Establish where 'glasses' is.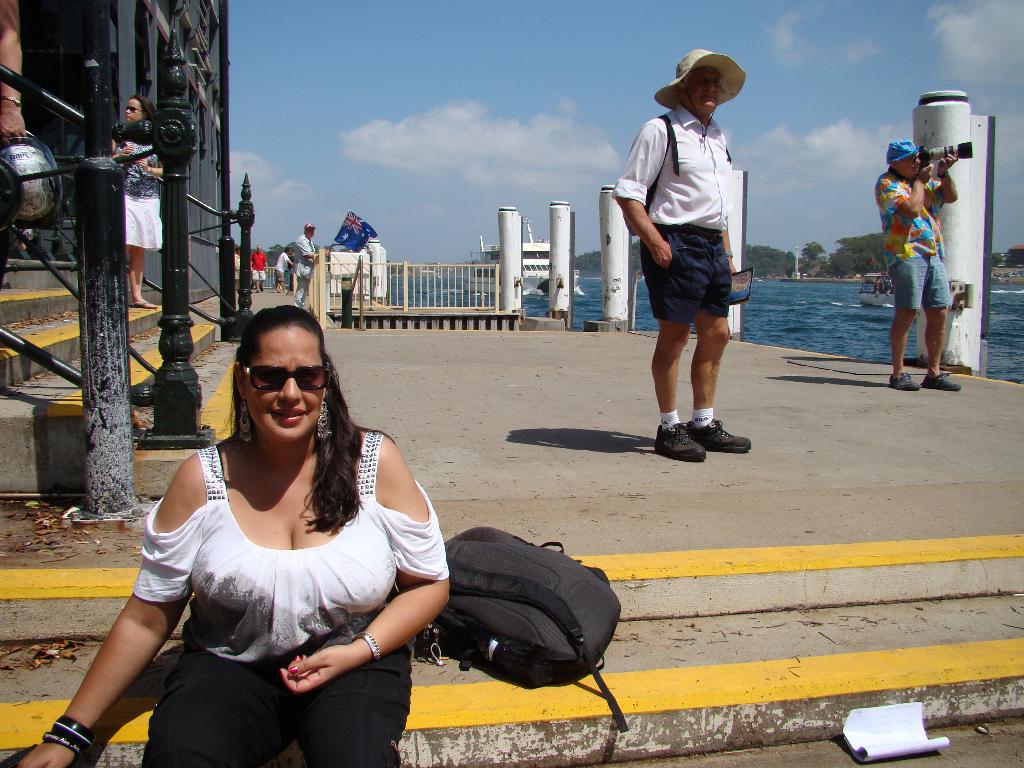
Established at bbox=(236, 364, 336, 399).
